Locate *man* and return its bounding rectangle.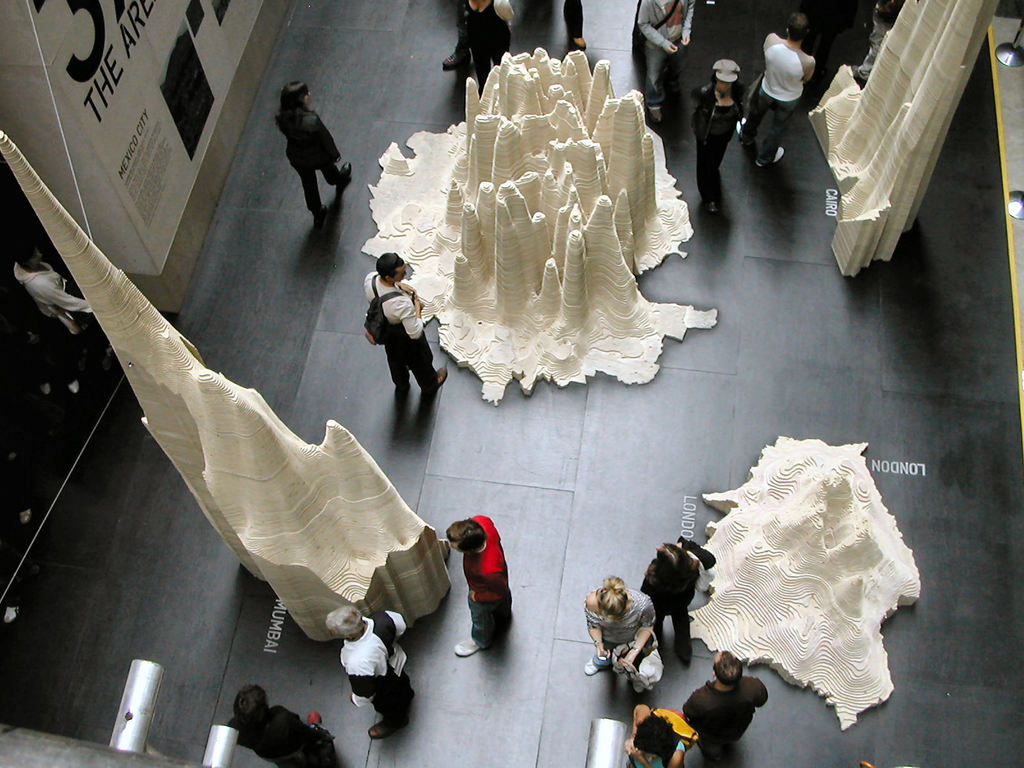
locate(637, 0, 692, 116).
